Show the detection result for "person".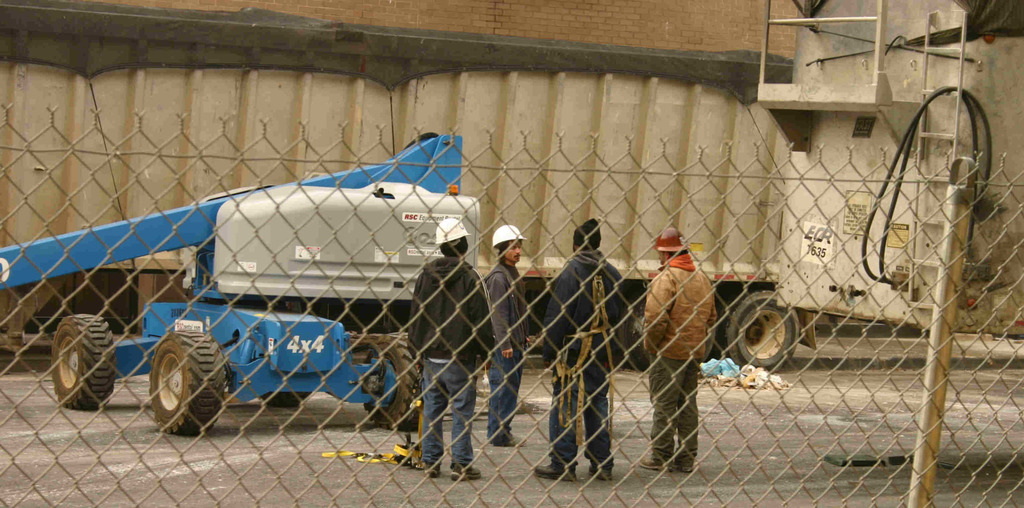
<region>479, 218, 541, 448</region>.
